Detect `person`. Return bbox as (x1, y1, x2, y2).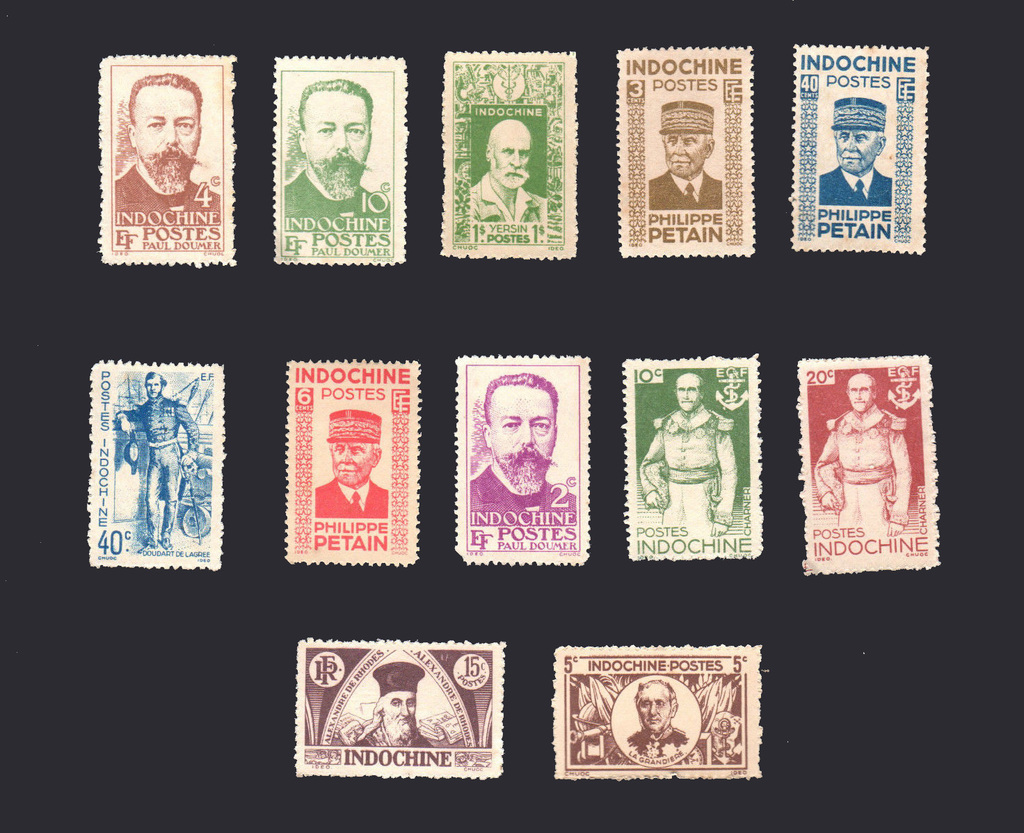
(116, 74, 225, 232).
